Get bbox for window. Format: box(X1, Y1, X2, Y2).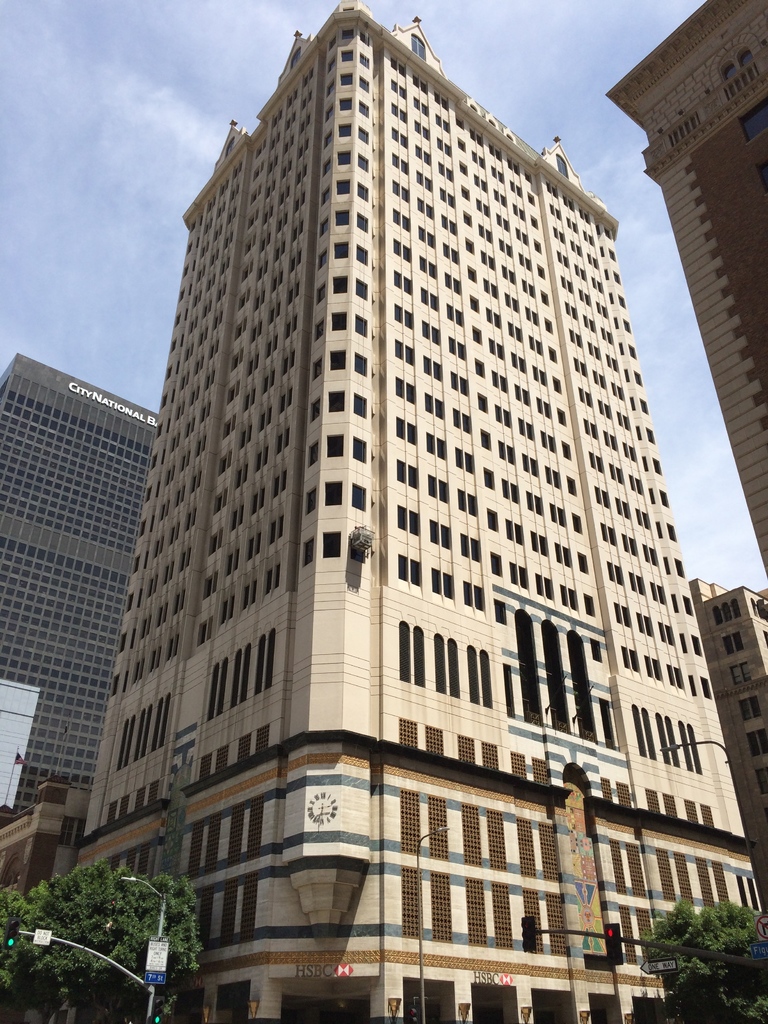
box(459, 136, 468, 152).
